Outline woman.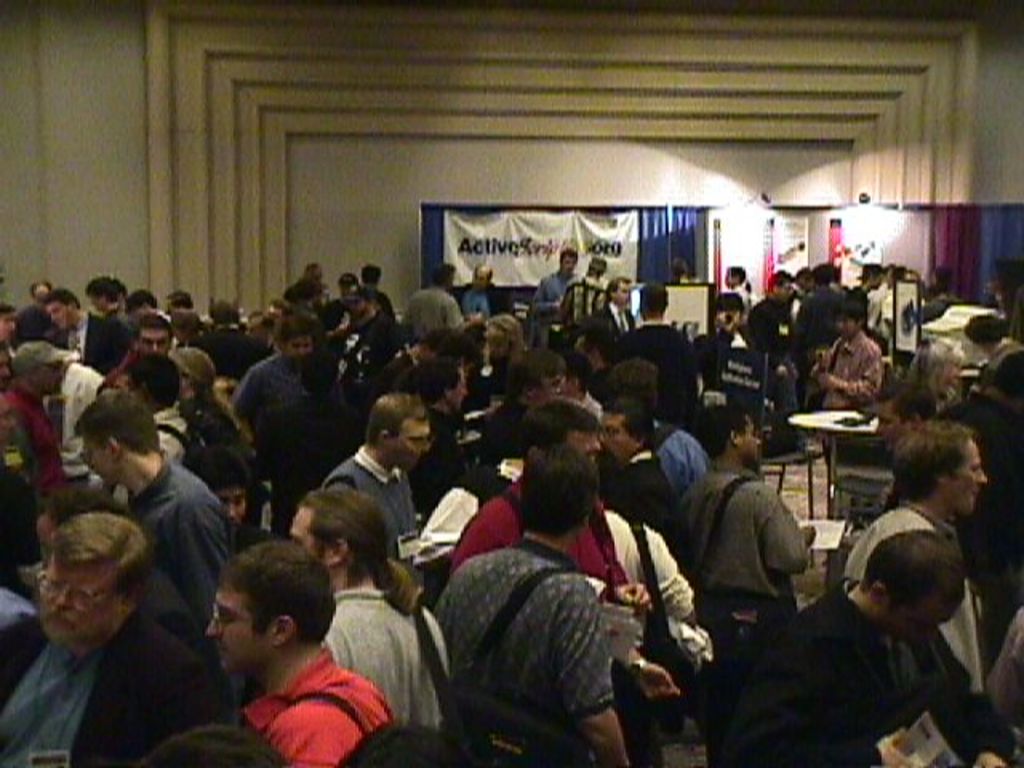
Outline: 907,326,978,406.
